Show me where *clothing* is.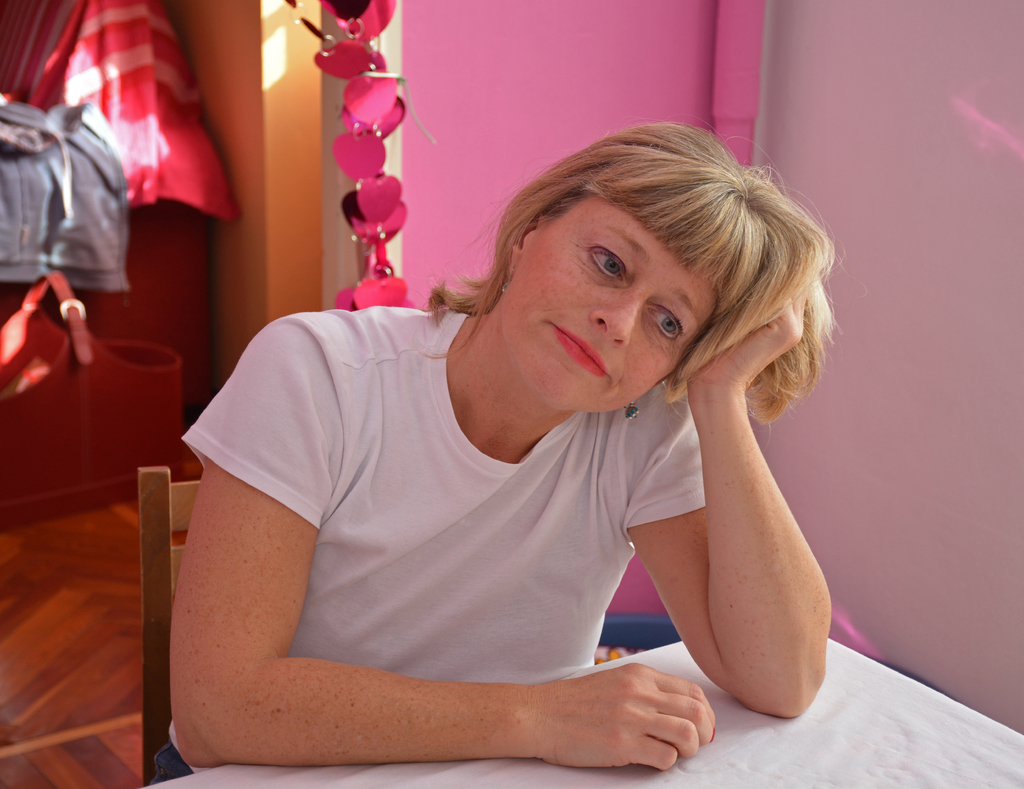
*clothing* is at l=155, t=260, r=653, b=761.
